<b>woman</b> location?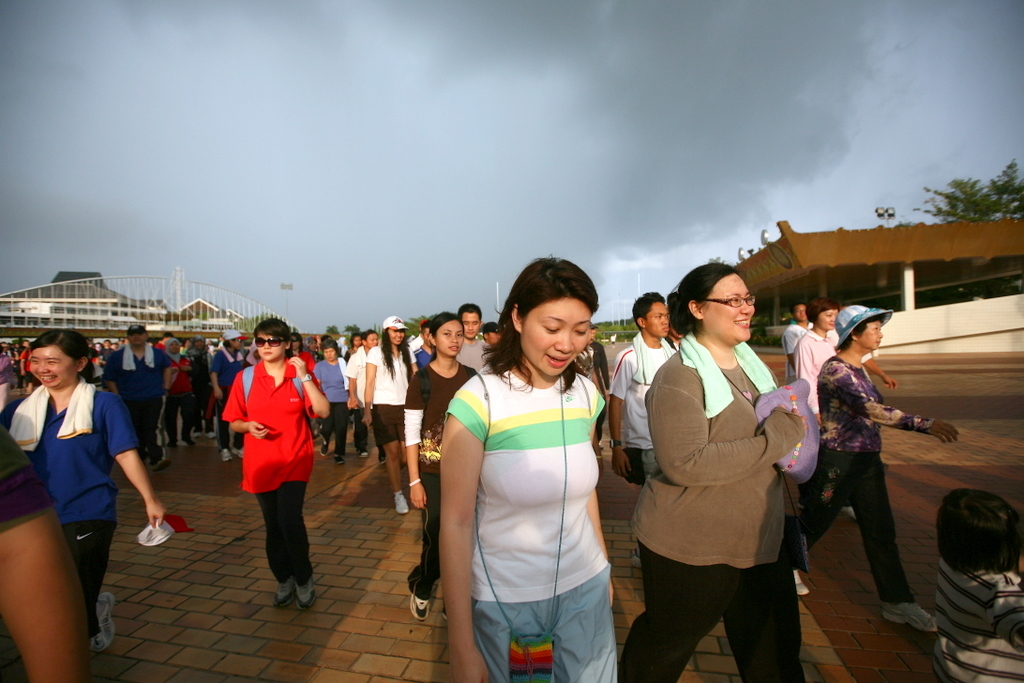
box=[405, 310, 478, 620]
